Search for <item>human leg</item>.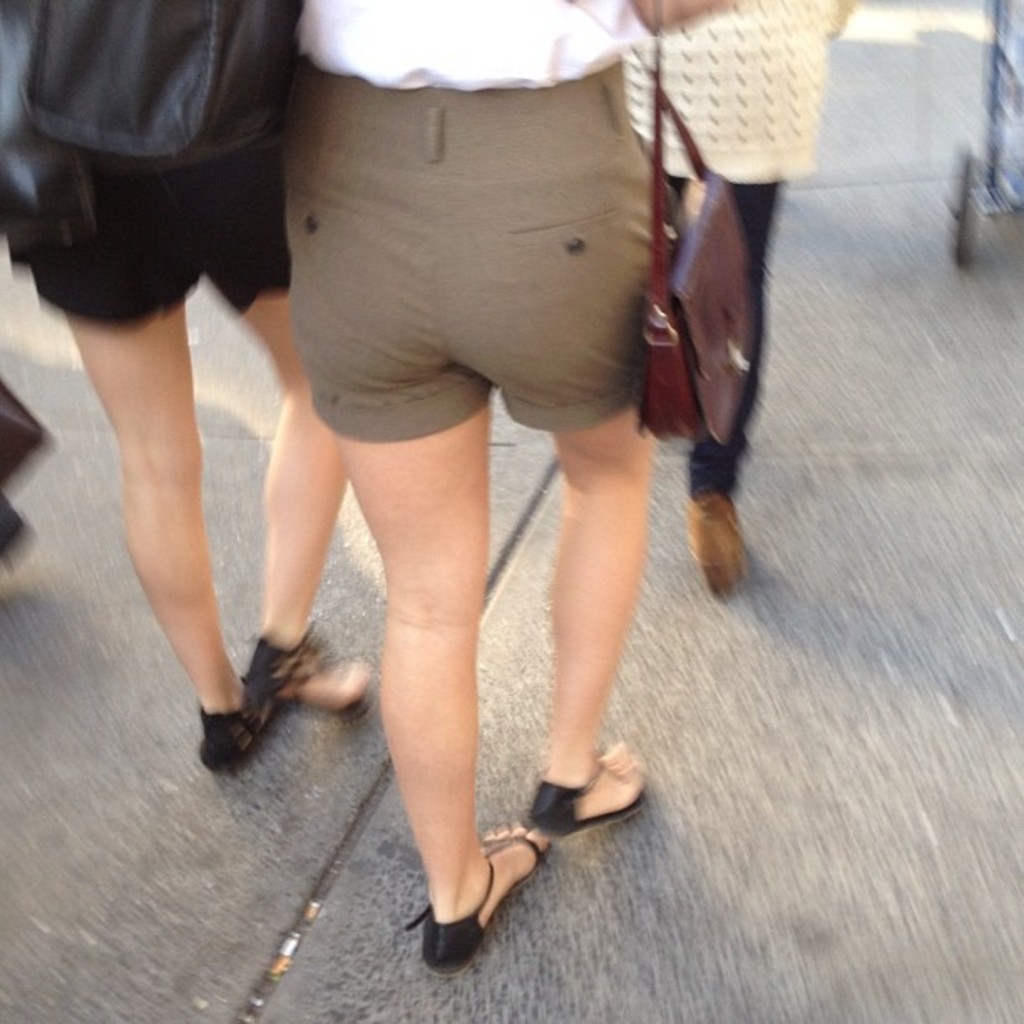
Found at <region>212, 259, 355, 674</region>.
